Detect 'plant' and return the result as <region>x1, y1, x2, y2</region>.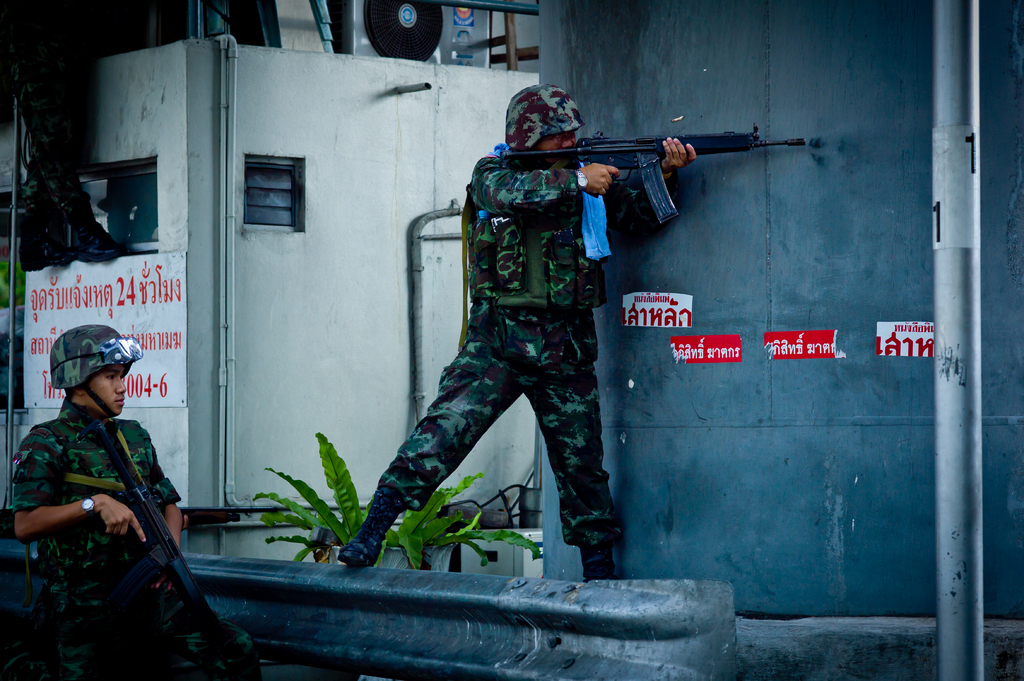
<region>246, 416, 404, 565</region>.
